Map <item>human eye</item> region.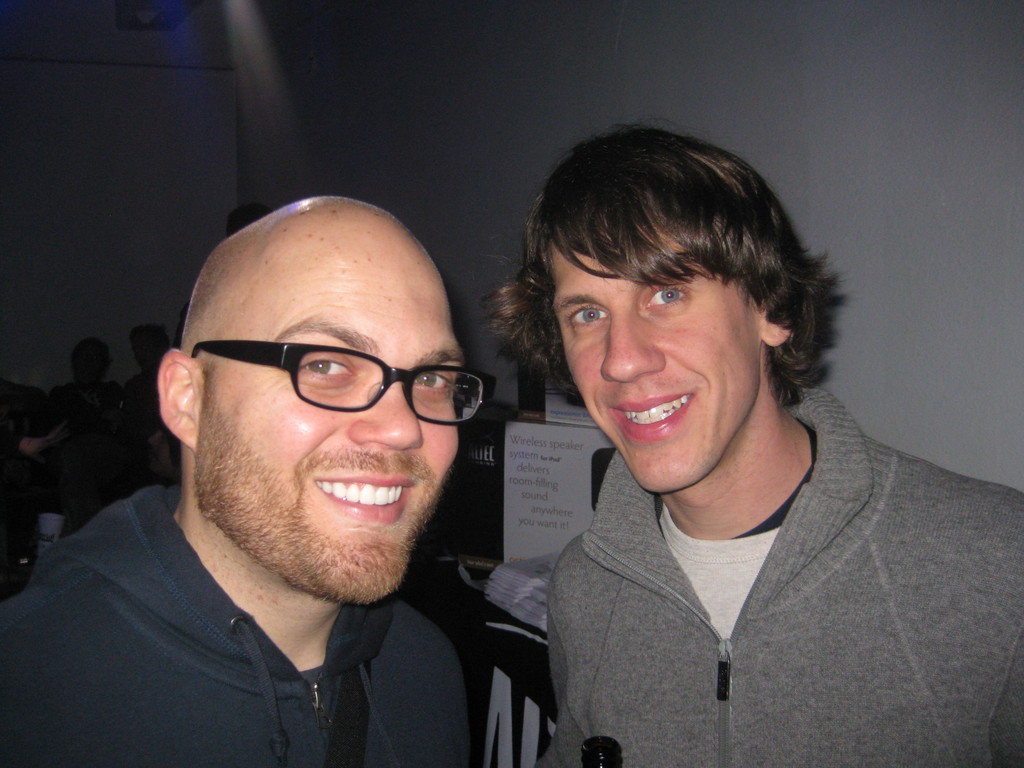
Mapped to <box>641,274,698,317</box>.
